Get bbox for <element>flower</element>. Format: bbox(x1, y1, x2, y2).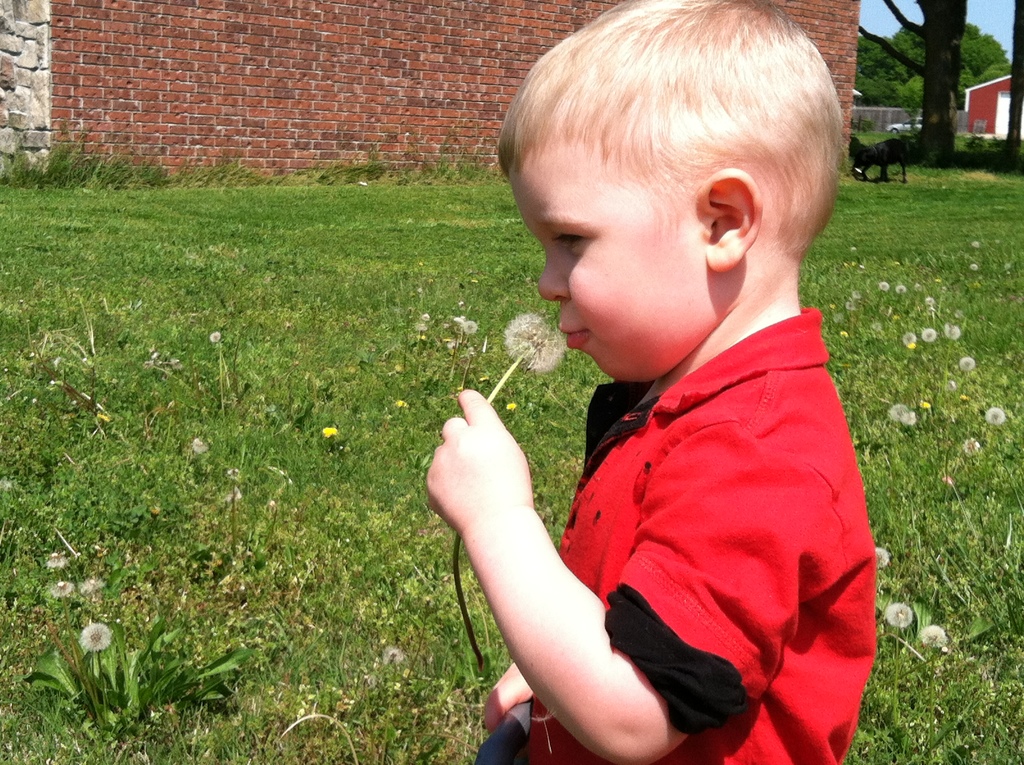
bbox(903, 412, 917, 427).
